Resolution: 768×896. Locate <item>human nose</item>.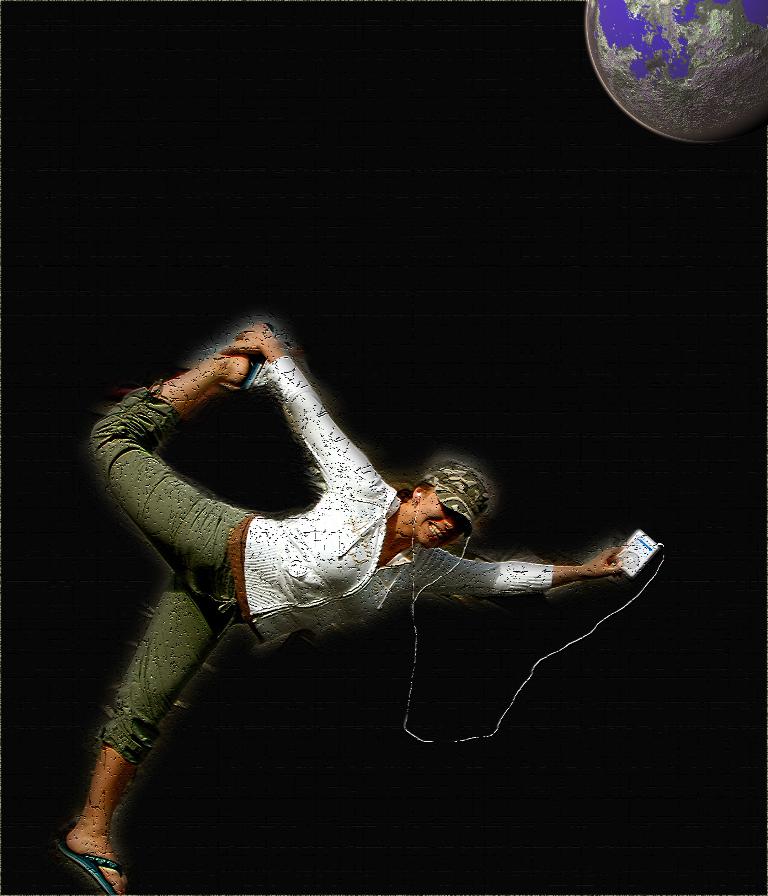
{"x1": 442, "y1": 519, "x2": 457, "y2": 531}.
